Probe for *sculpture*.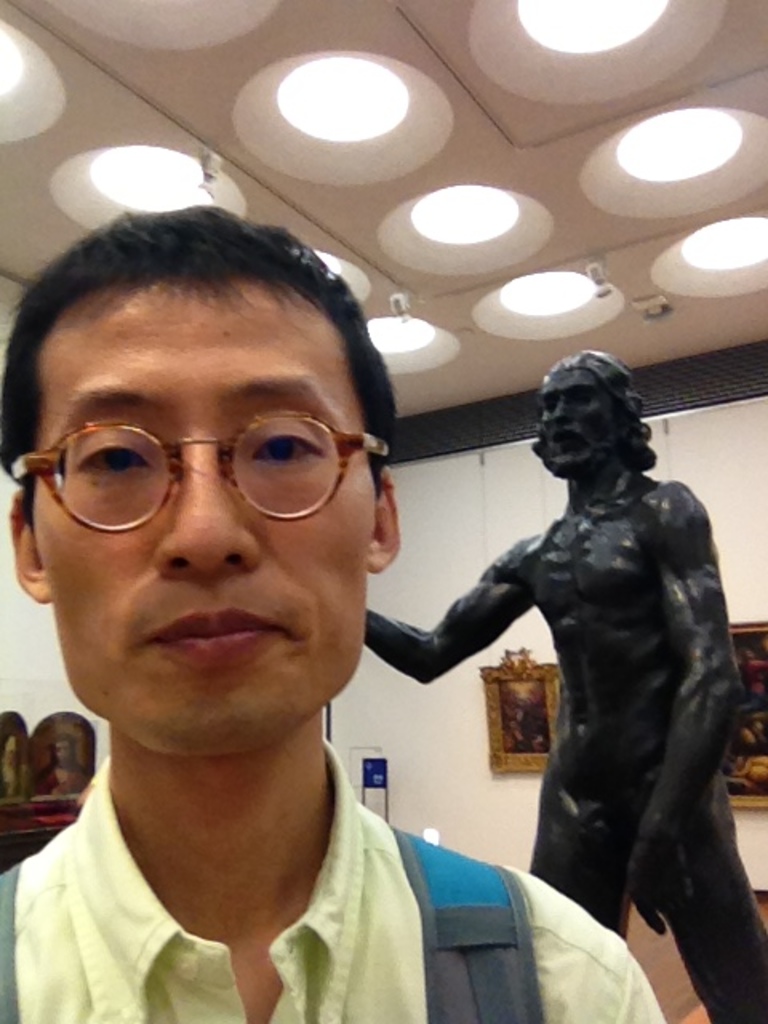
Probe result: box=[429, 330, 749, 974].
